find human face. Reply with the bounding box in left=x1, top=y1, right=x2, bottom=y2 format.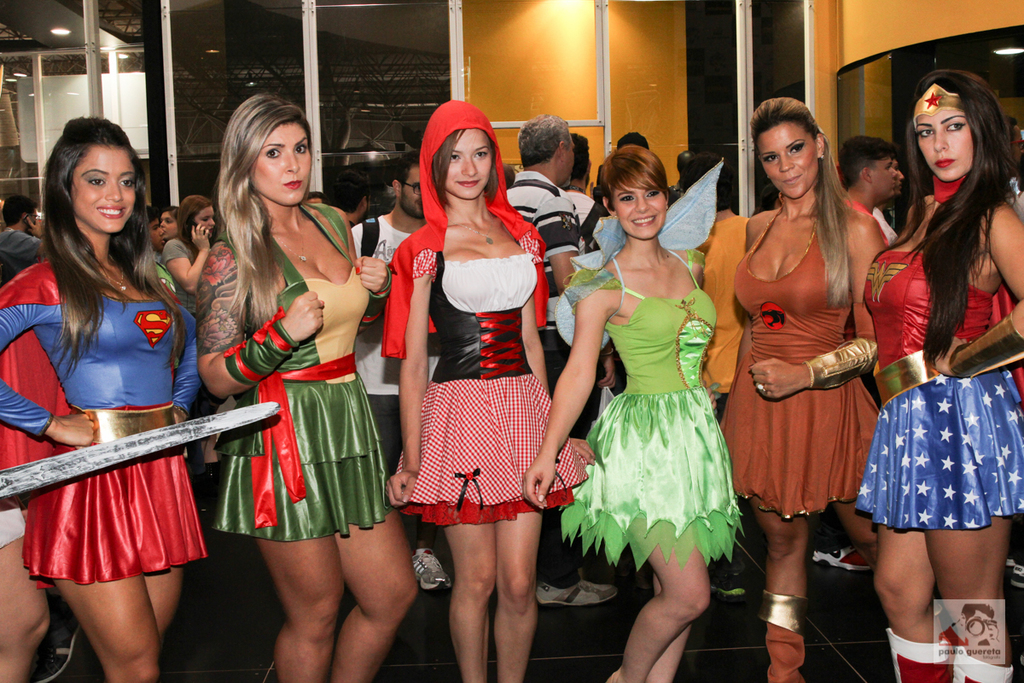
left=399, top=165, right=420, bottom=214.
